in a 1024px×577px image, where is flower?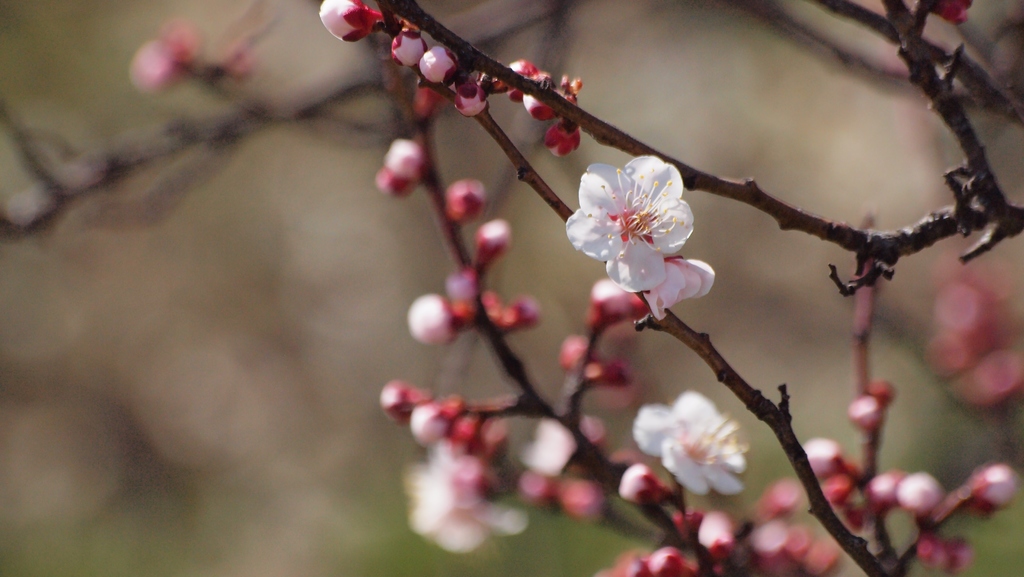
(x1=631, y1=385, x2=750, y2=498).
